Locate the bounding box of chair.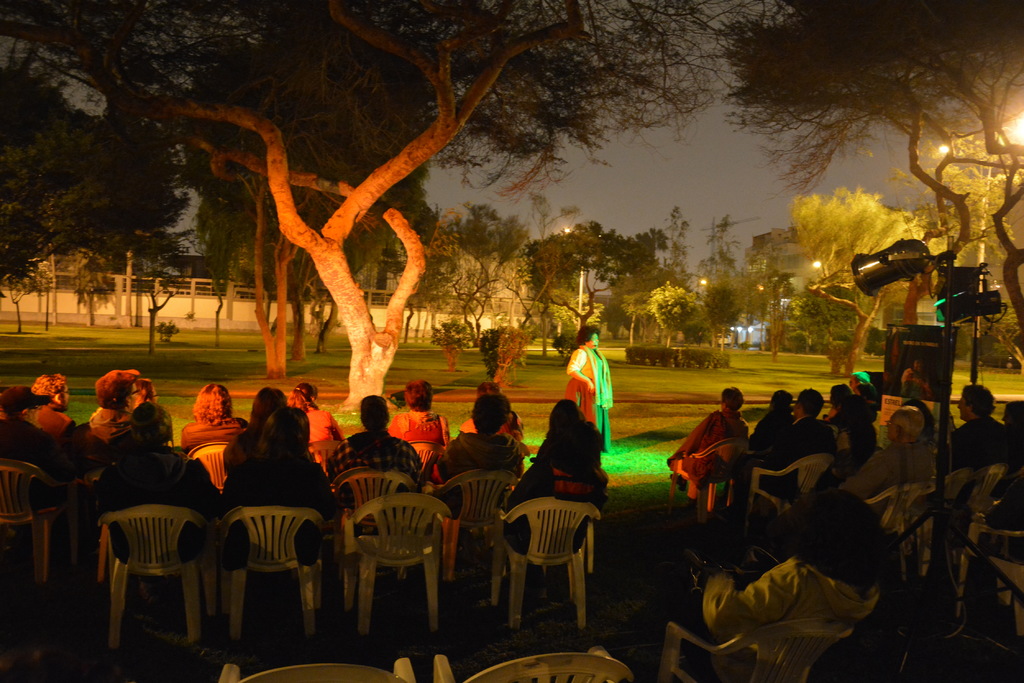
Bounding box: crop(342, 497, 457, 638).
